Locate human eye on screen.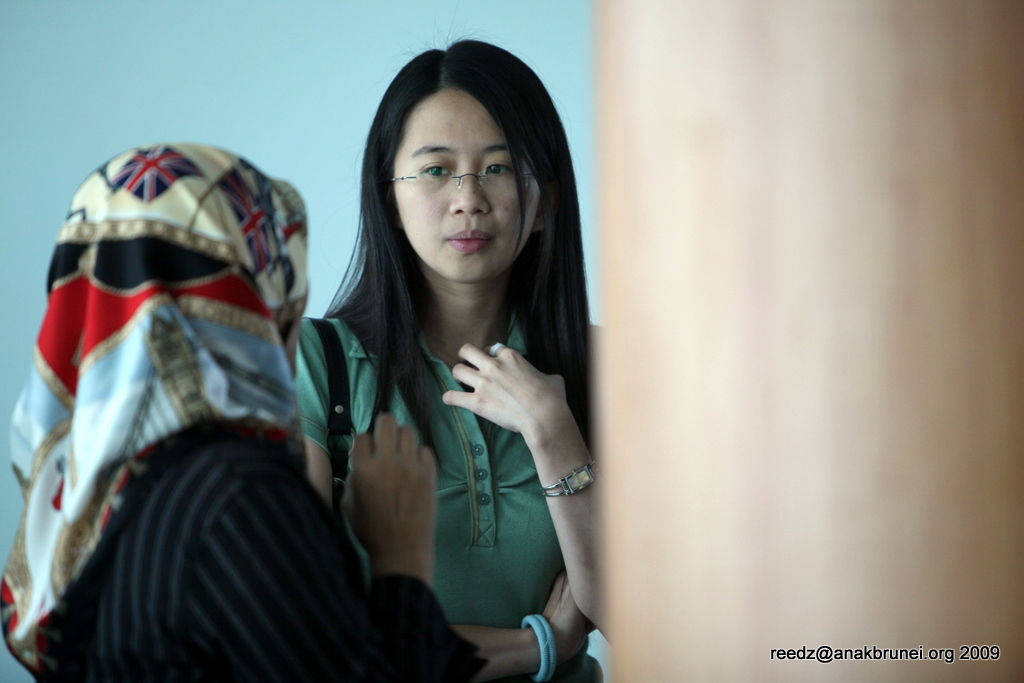
On screen at pyautogui.locateOnScreen(482, 157, 517, 179).
